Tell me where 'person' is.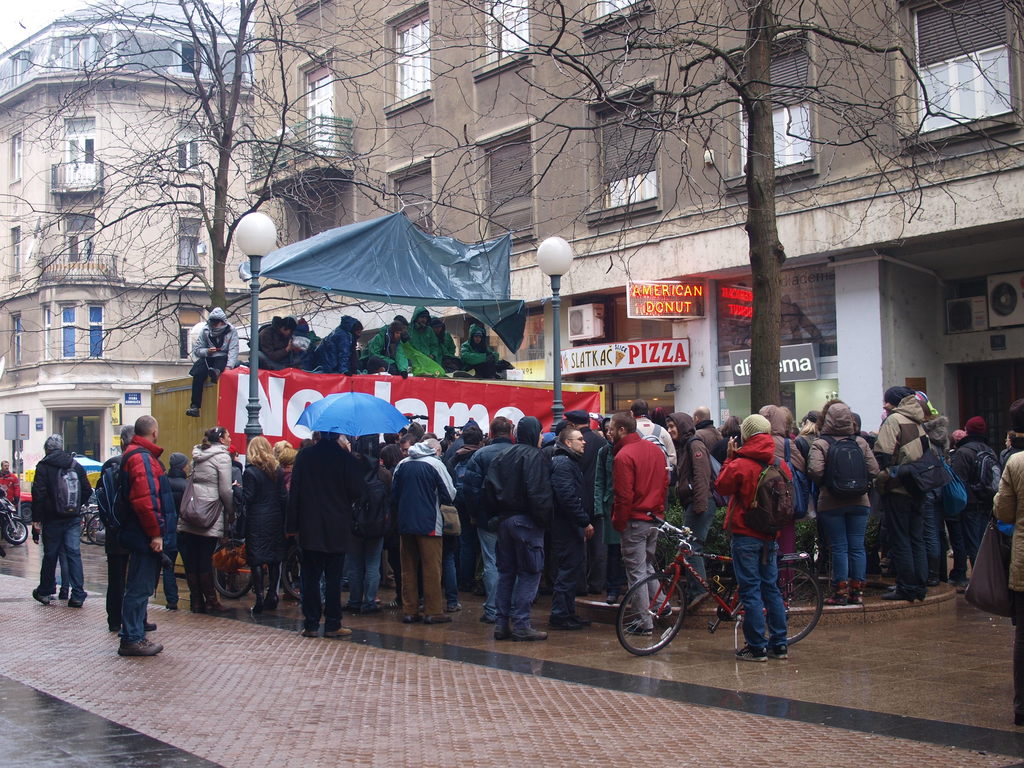
'person' is at box(993, 447, 1023, 728).
